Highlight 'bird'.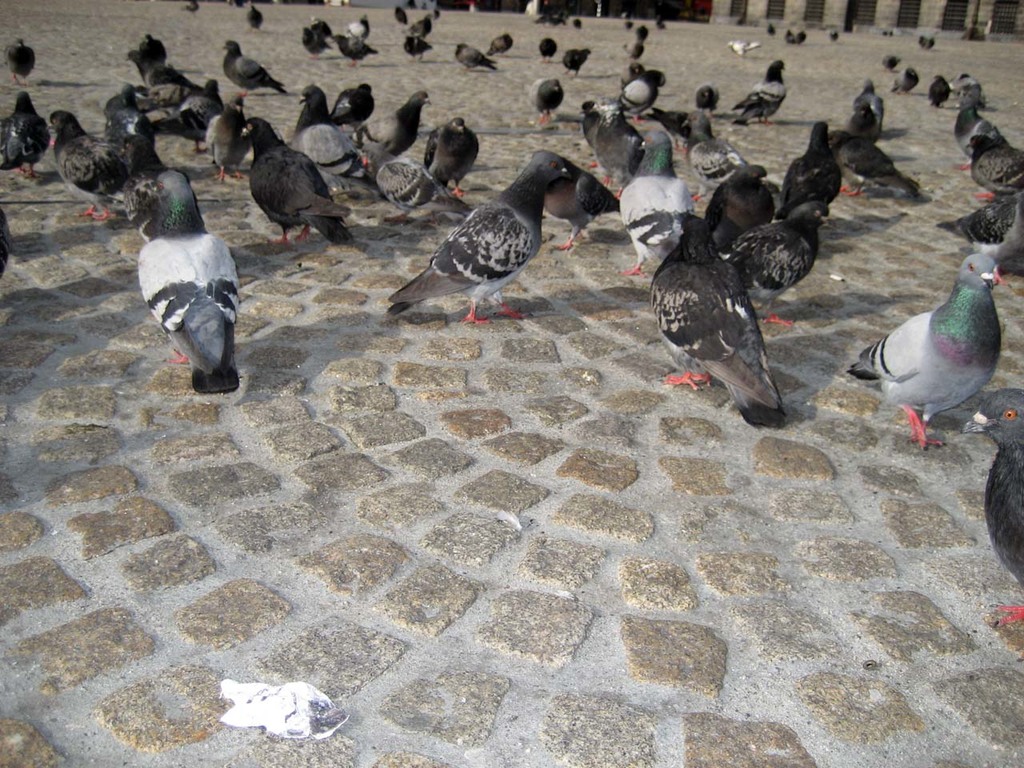
Highlighted region: x1=726, y1=38, x2=758, y2=58.
